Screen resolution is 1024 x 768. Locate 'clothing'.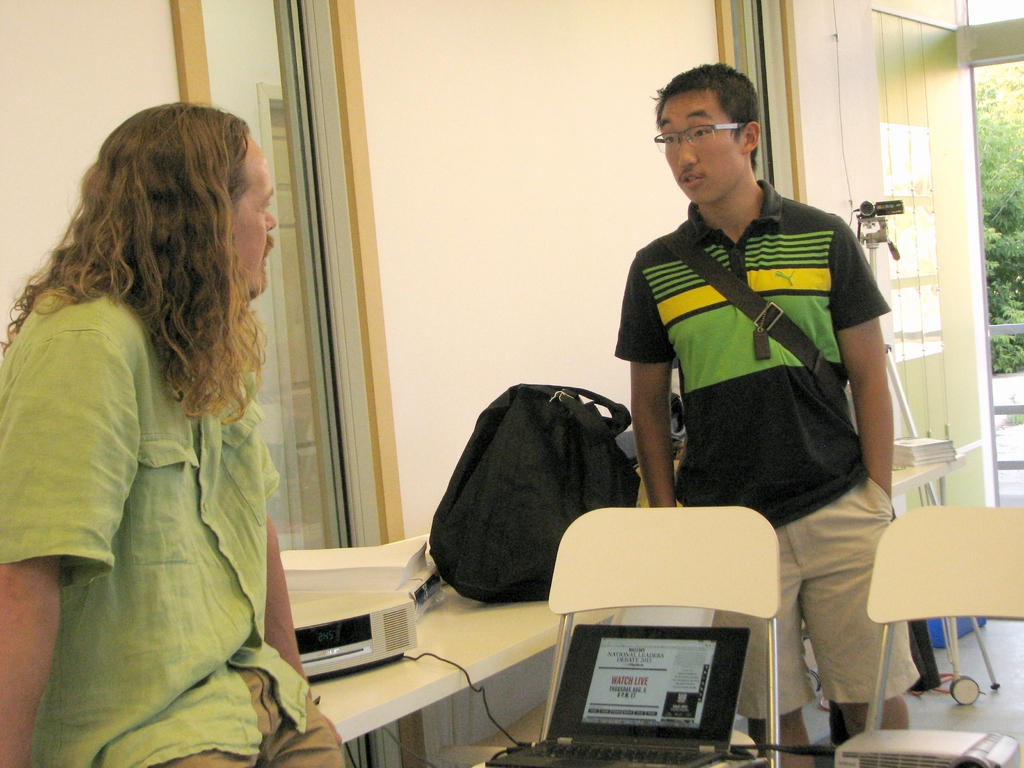
rect(613, 171, 921, 737).
